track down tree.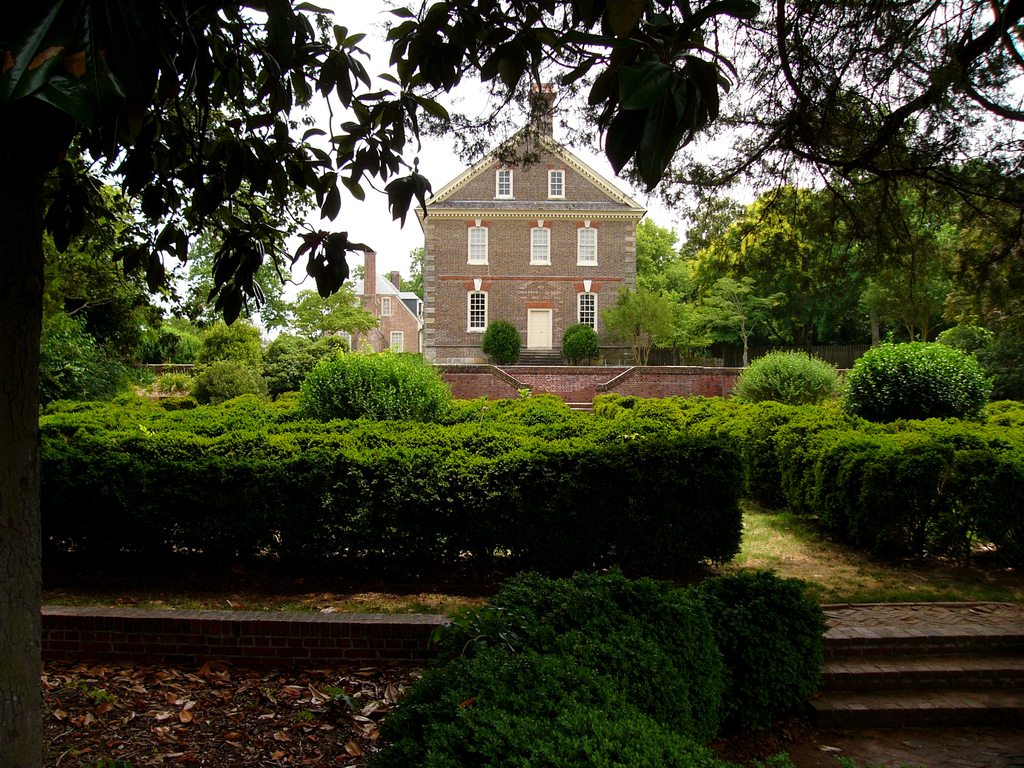
Tracked to box=[0, 0, 1023, 767].
